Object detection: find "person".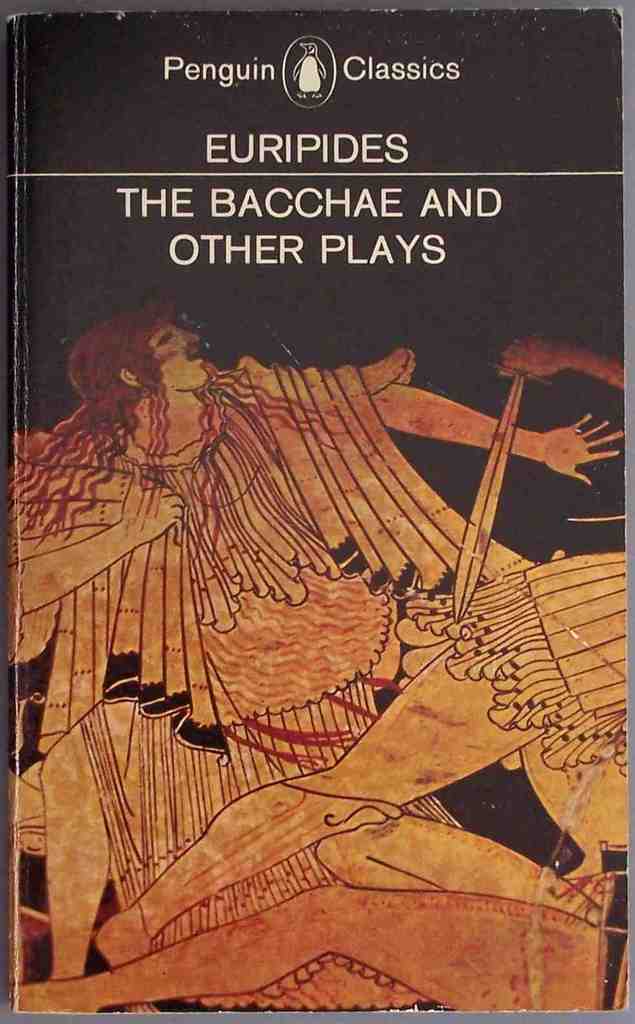
crop(34, 288, 400, 823).
